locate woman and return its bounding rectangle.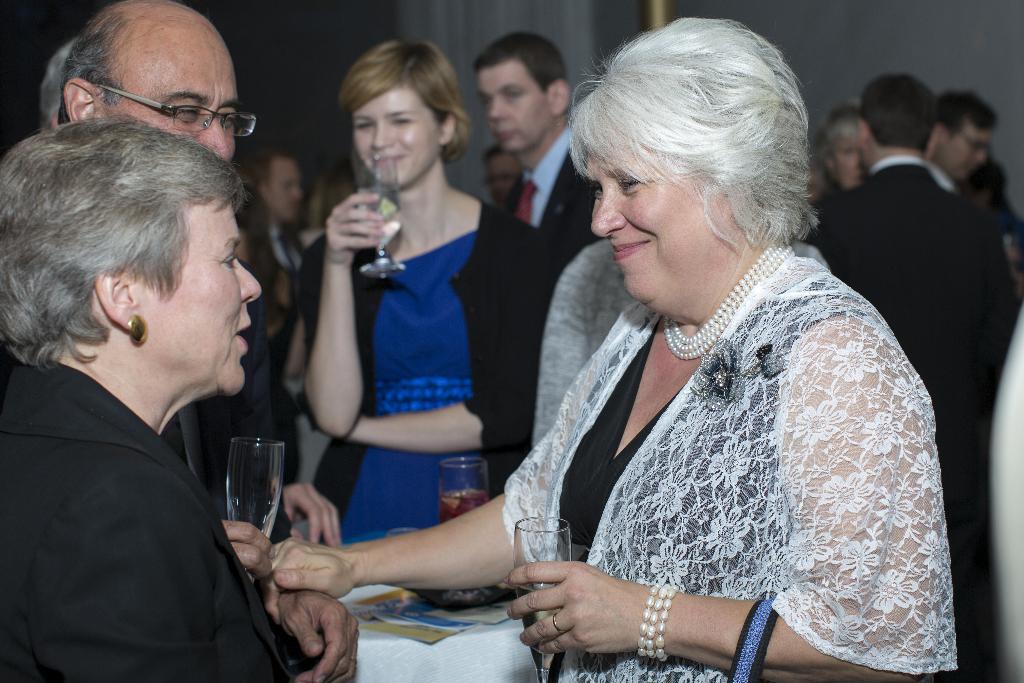
0 117 303 682.
